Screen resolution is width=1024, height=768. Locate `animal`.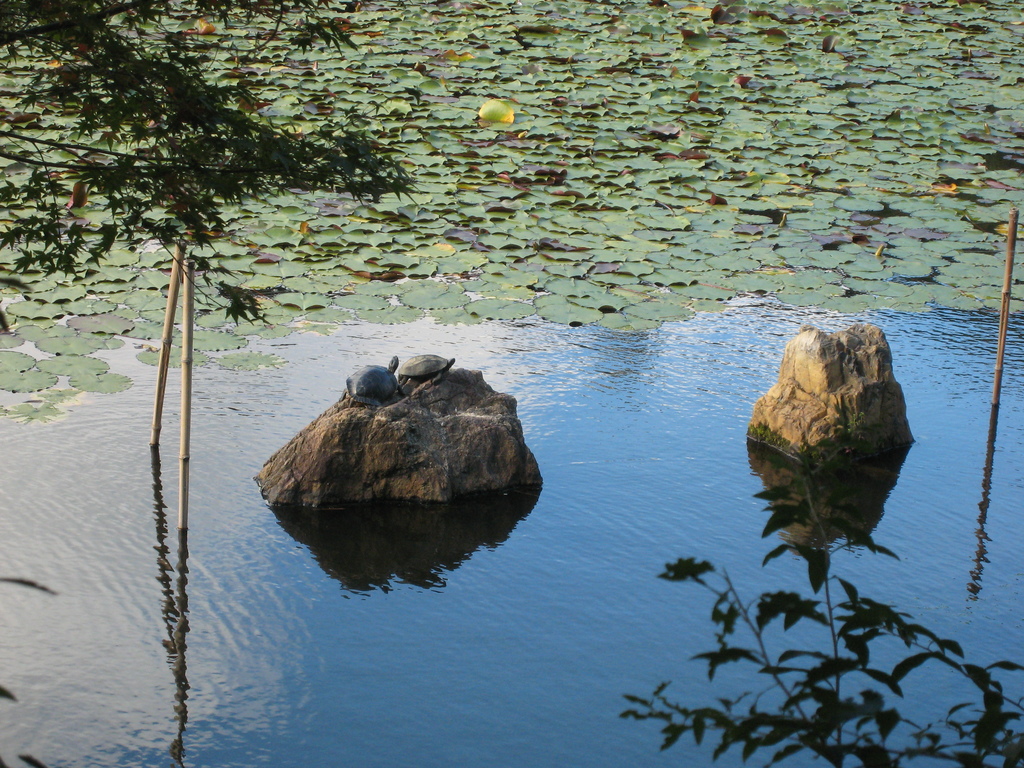
bbox=(397, 351, 457, 390).
